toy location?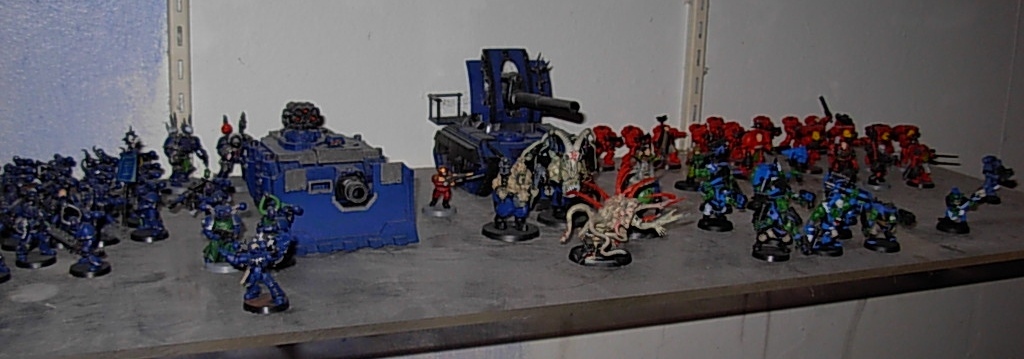
908 117 940 173
